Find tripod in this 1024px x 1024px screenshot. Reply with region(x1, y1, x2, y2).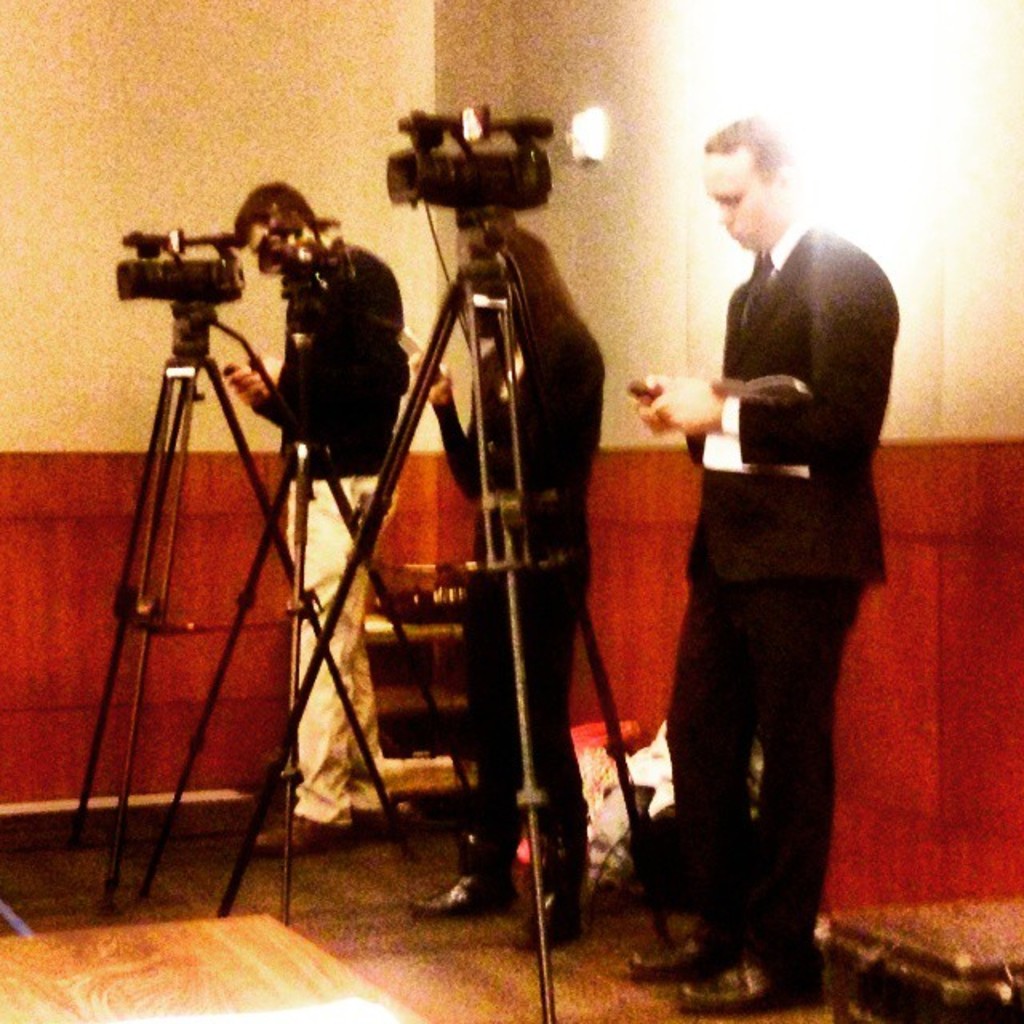
region(66, 299, 416, 890).
